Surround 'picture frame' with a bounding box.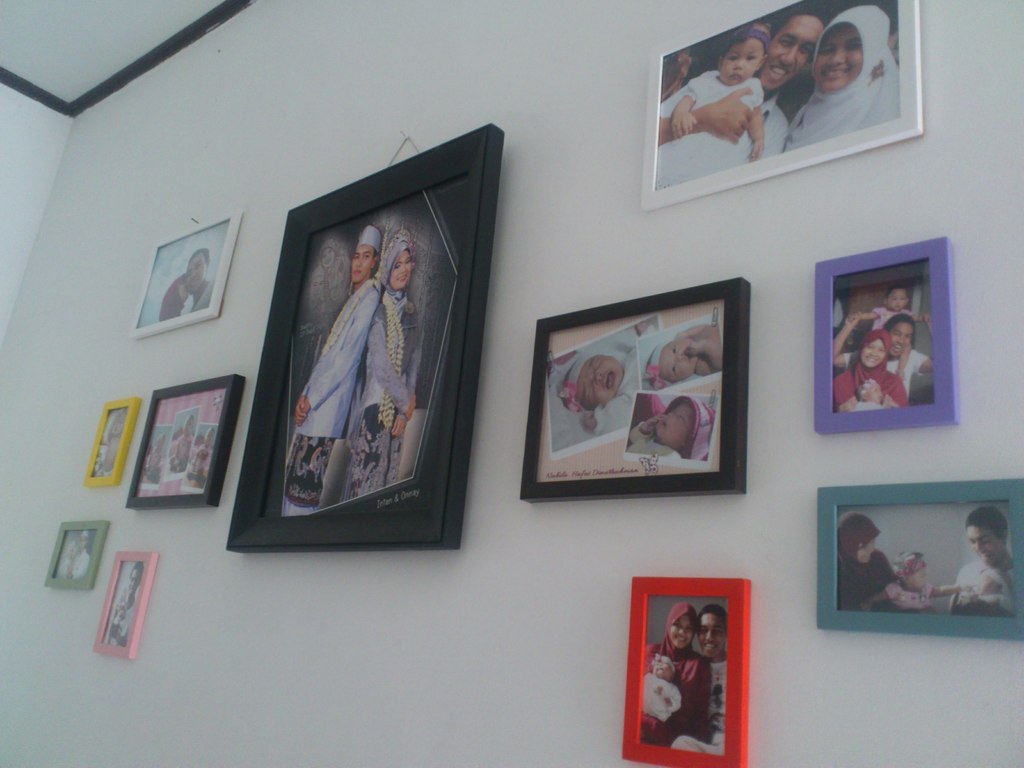
643/0/923/210.
